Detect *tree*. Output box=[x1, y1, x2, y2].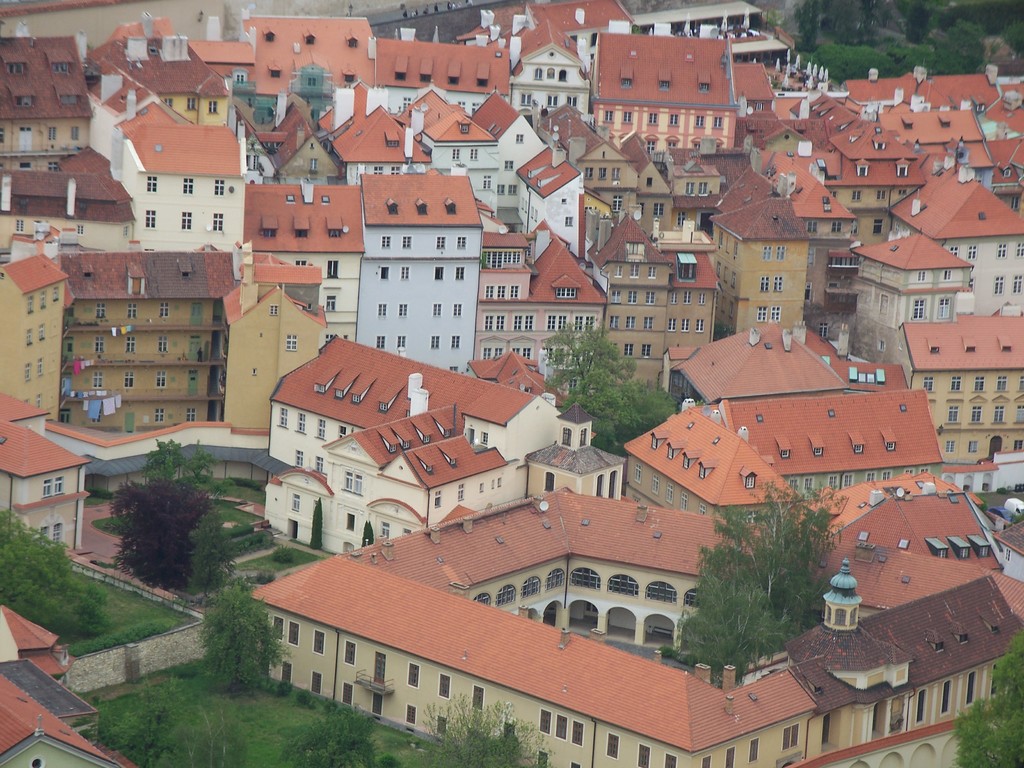
box=[282, 699, 377, 766].
